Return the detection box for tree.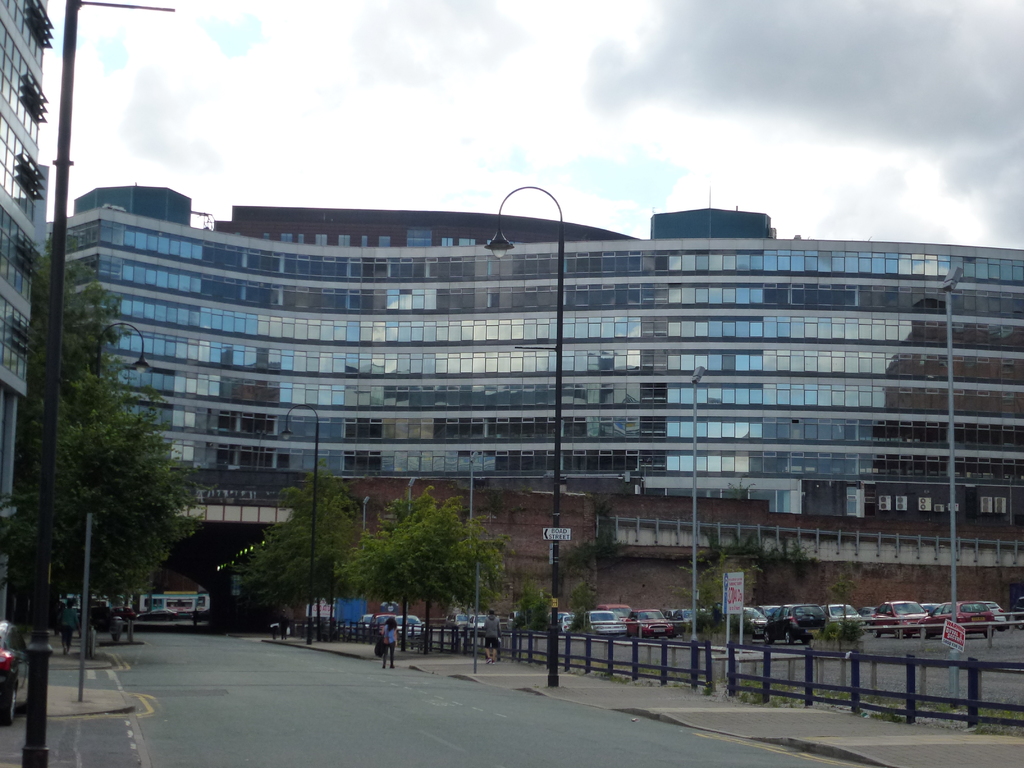
{"left": 380, "top": 490, "right": 510, "bottom": 648}.
